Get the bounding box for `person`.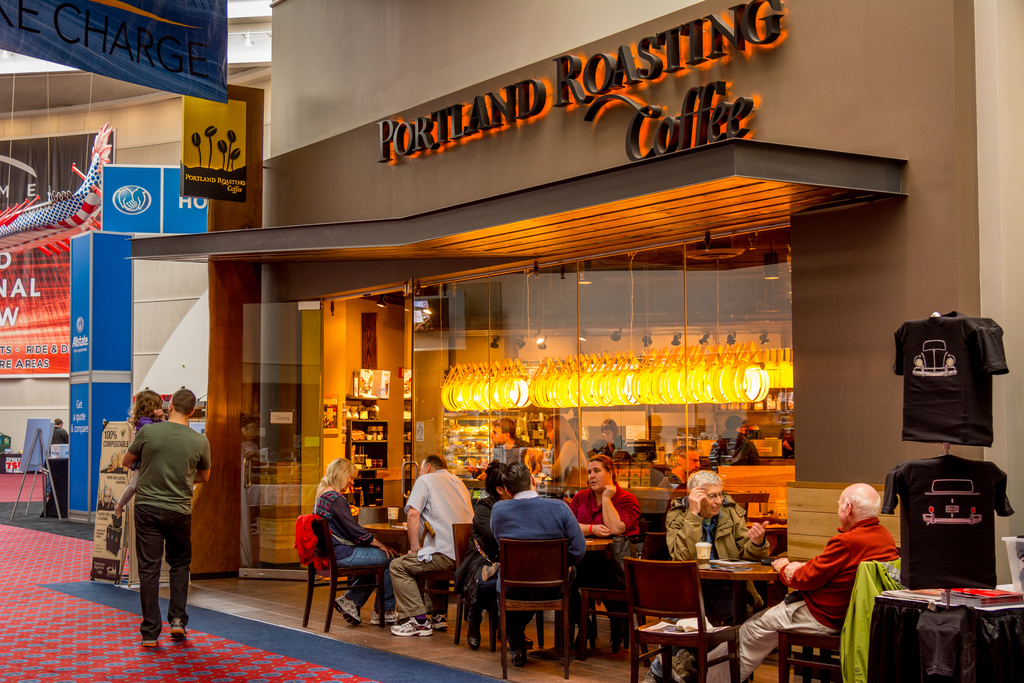
detection(484, 458, 591, 663).
